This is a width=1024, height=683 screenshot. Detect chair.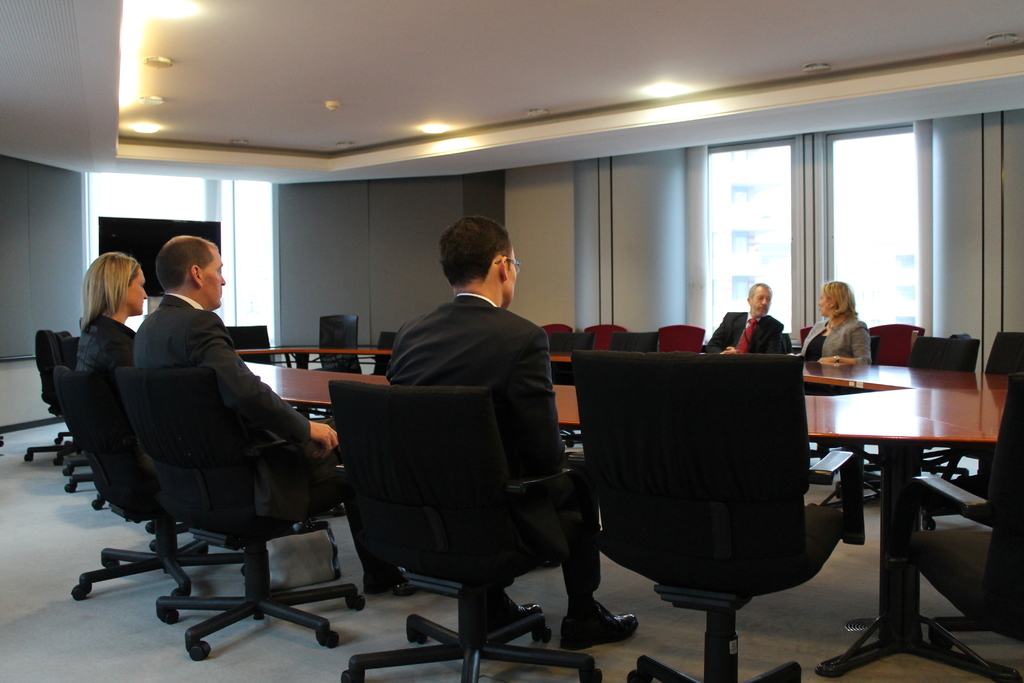
detection(611, 332, 653, 350).
